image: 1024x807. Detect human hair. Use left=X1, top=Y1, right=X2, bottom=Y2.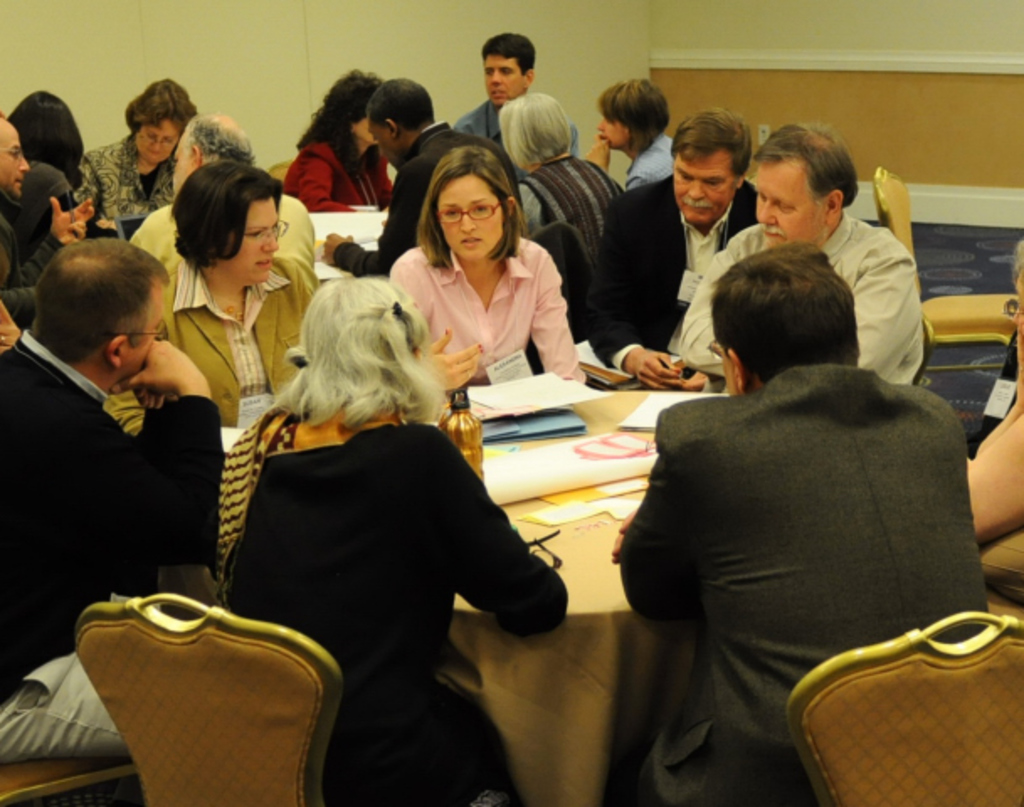
left=7, top=79, right=82, bottom=183.
